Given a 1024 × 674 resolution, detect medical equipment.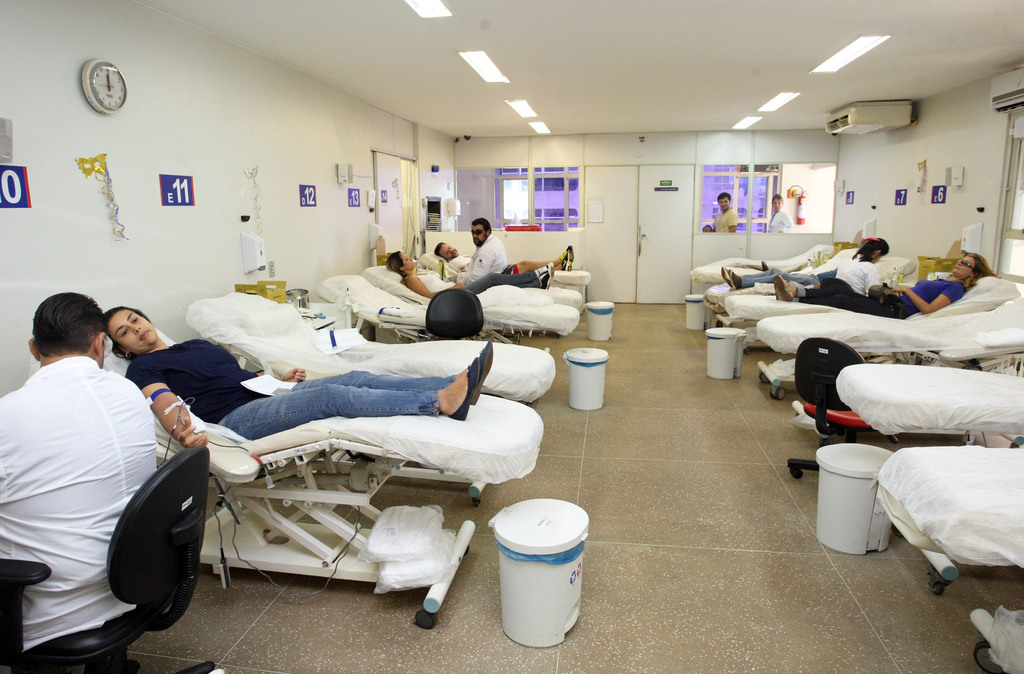
region(875, 449, 1023, 579).
